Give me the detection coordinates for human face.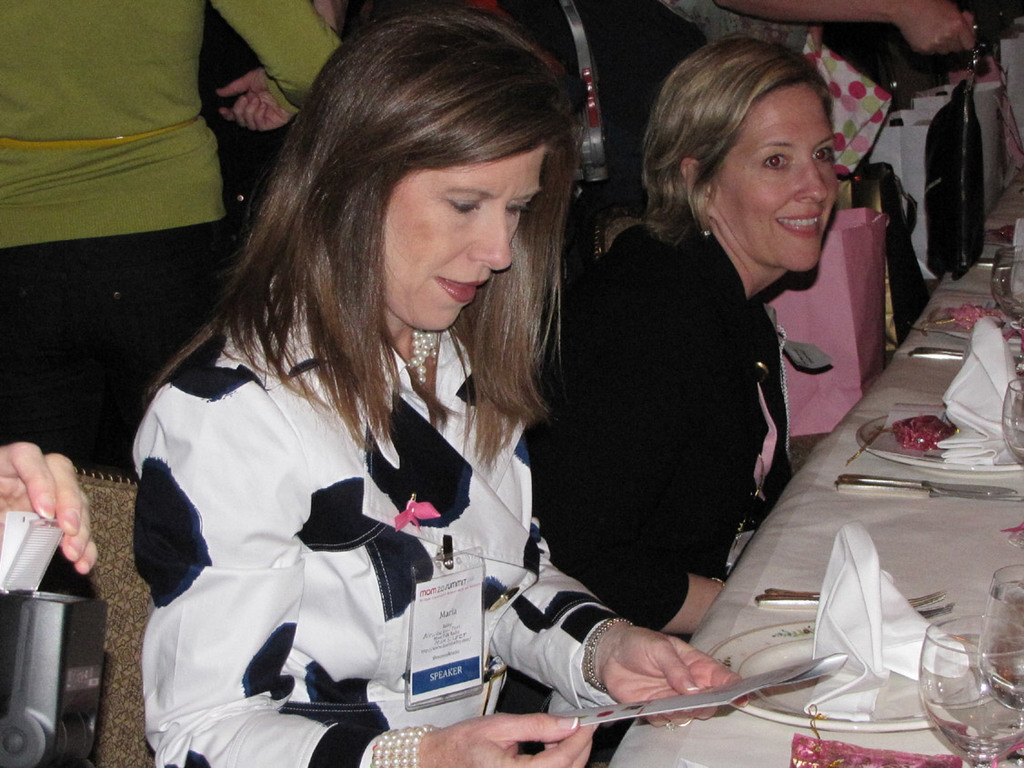
l=387, t=147, r=547, b=333.
